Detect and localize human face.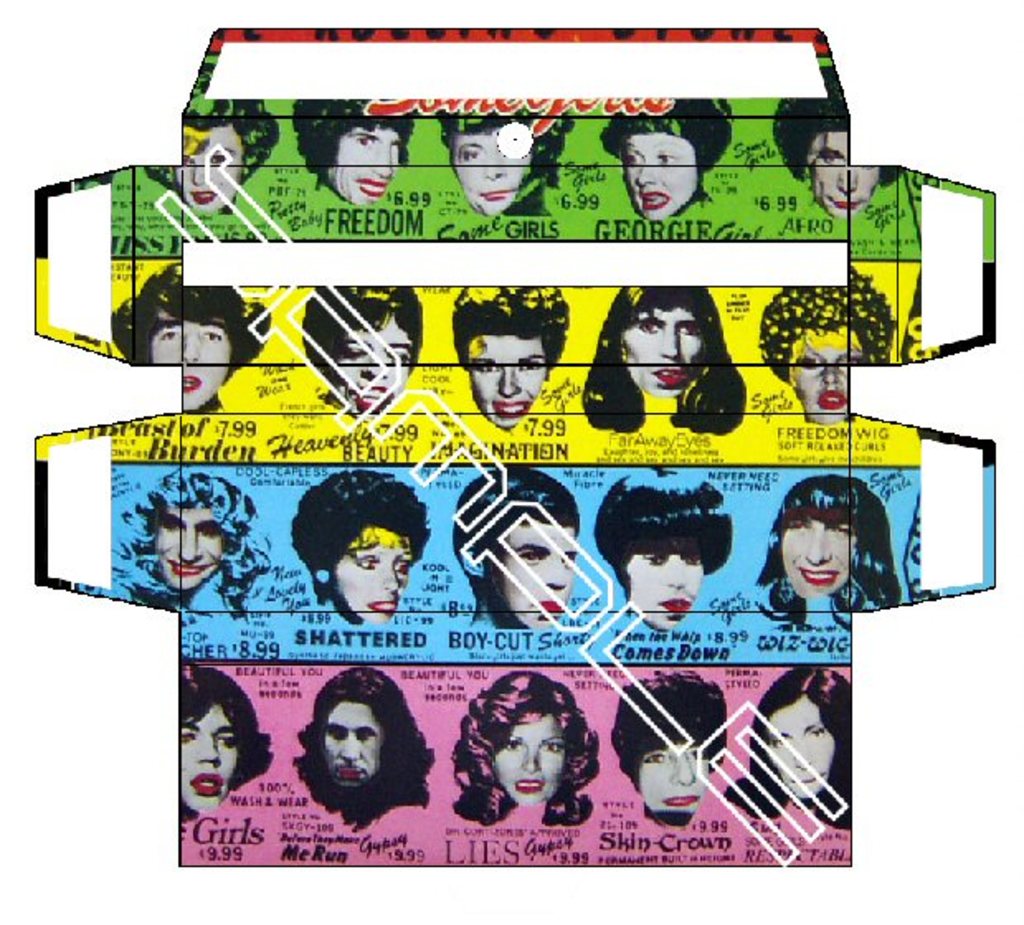
Localized at box(167, 129, 243, 208).
